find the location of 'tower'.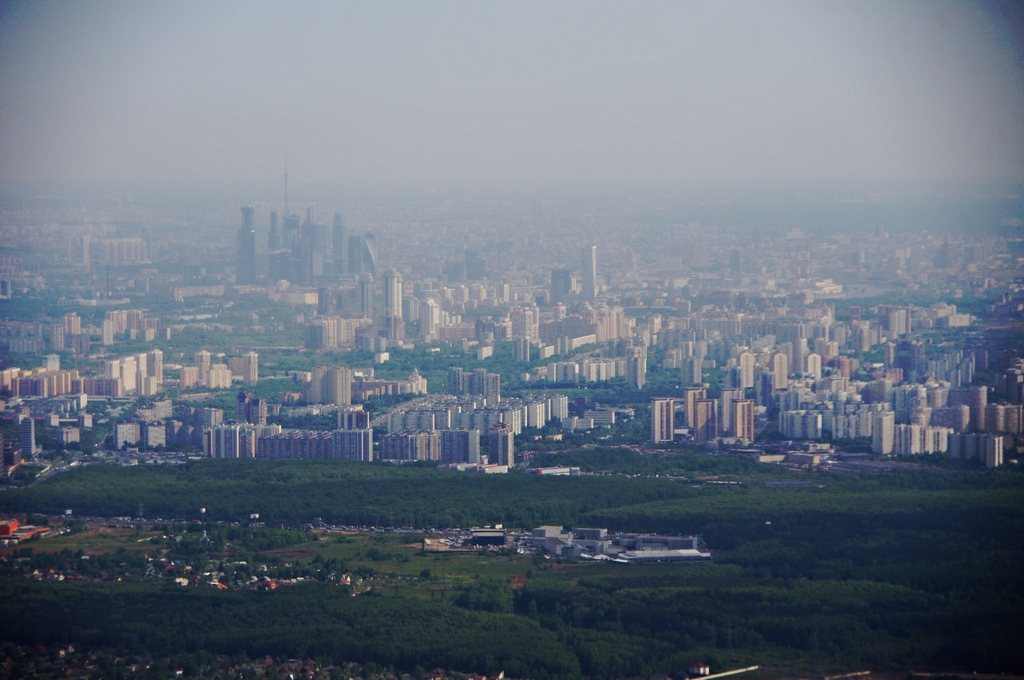
Location: 257:210:283:250.
